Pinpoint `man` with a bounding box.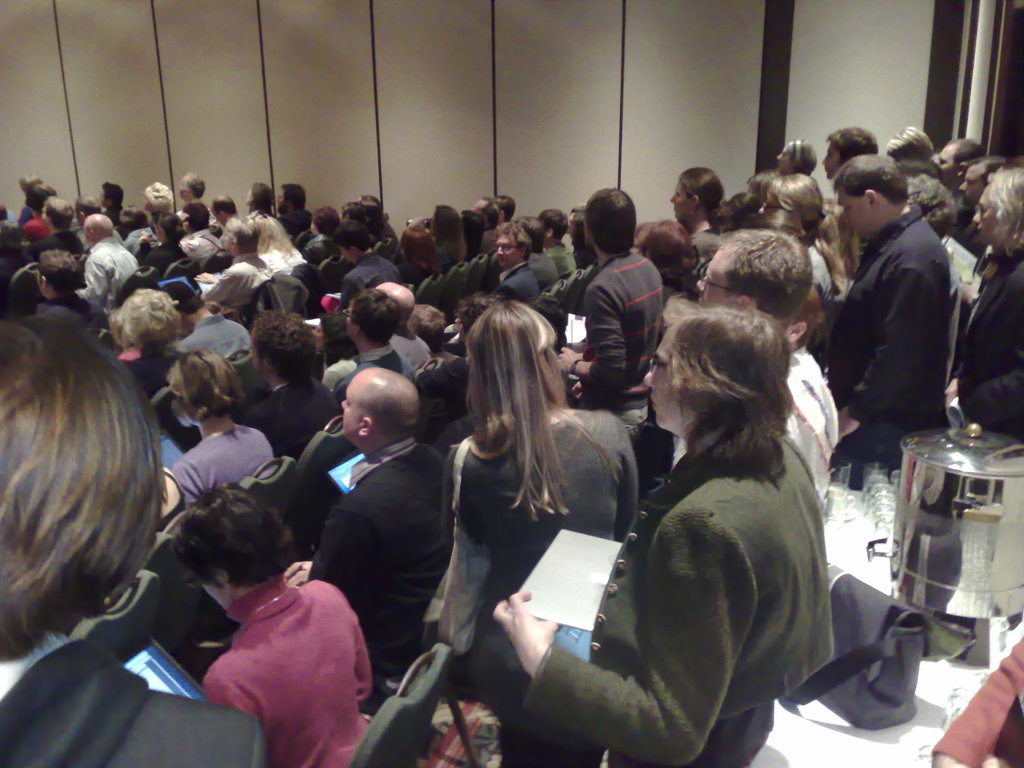
341 223 404 310.
